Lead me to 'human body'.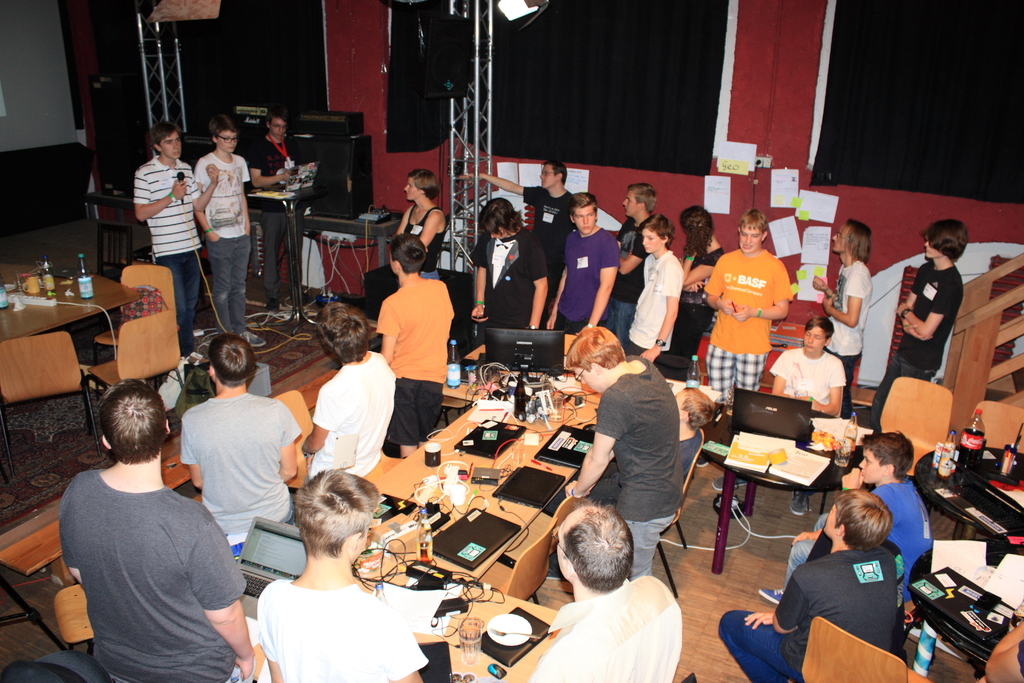
Lead to (54,465,264,682).
